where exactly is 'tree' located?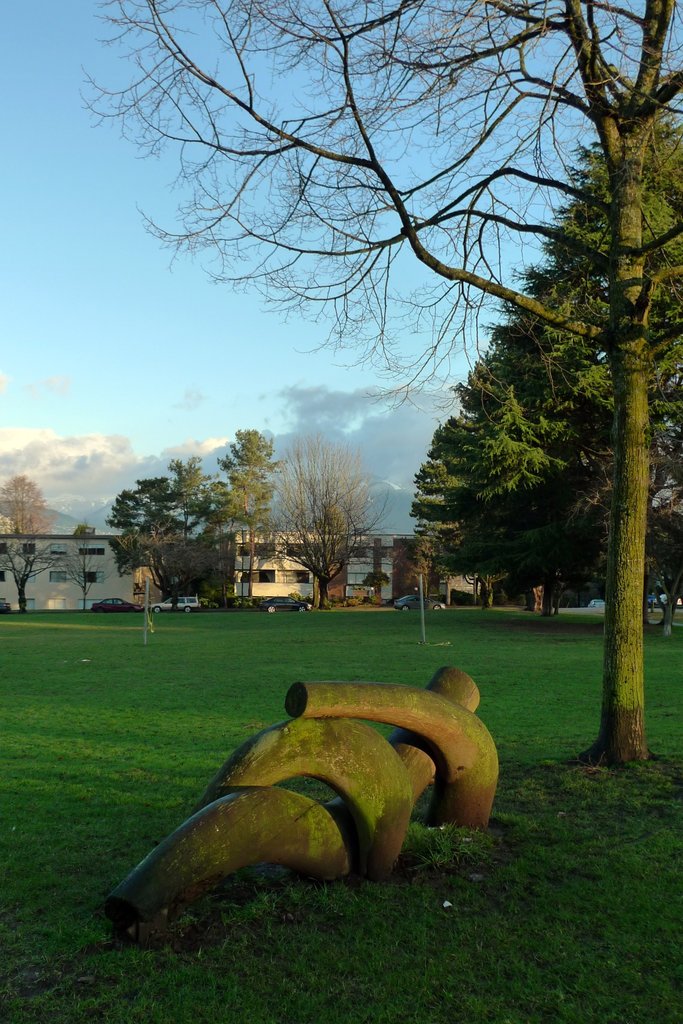
Its bounding box is [214, 423, 287, 612].
